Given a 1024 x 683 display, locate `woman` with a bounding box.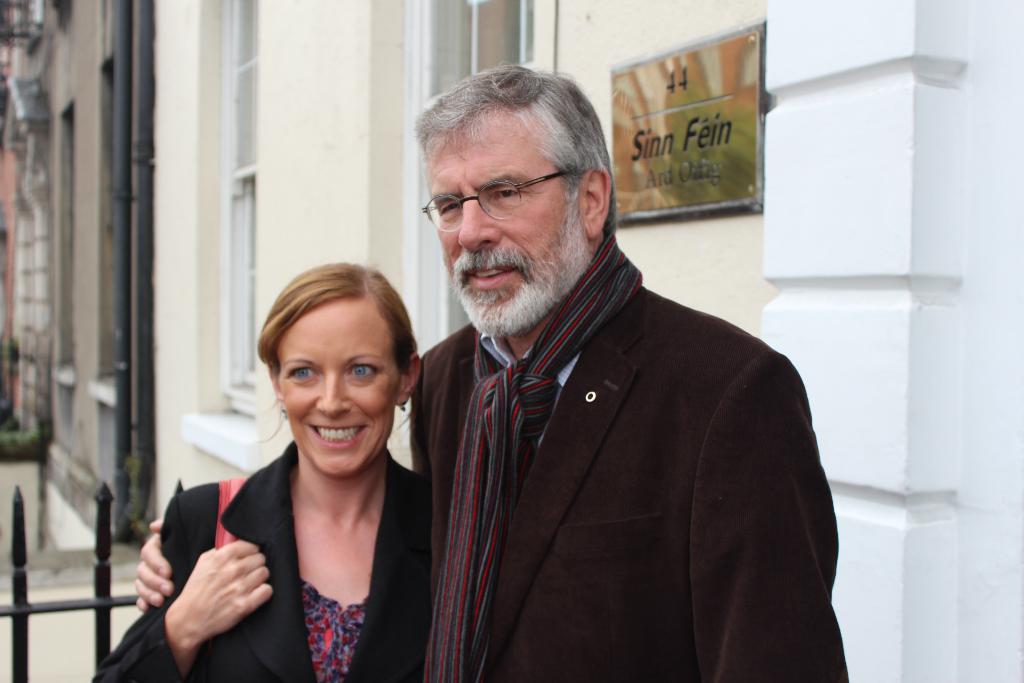
Located: 154 247 459 682.
